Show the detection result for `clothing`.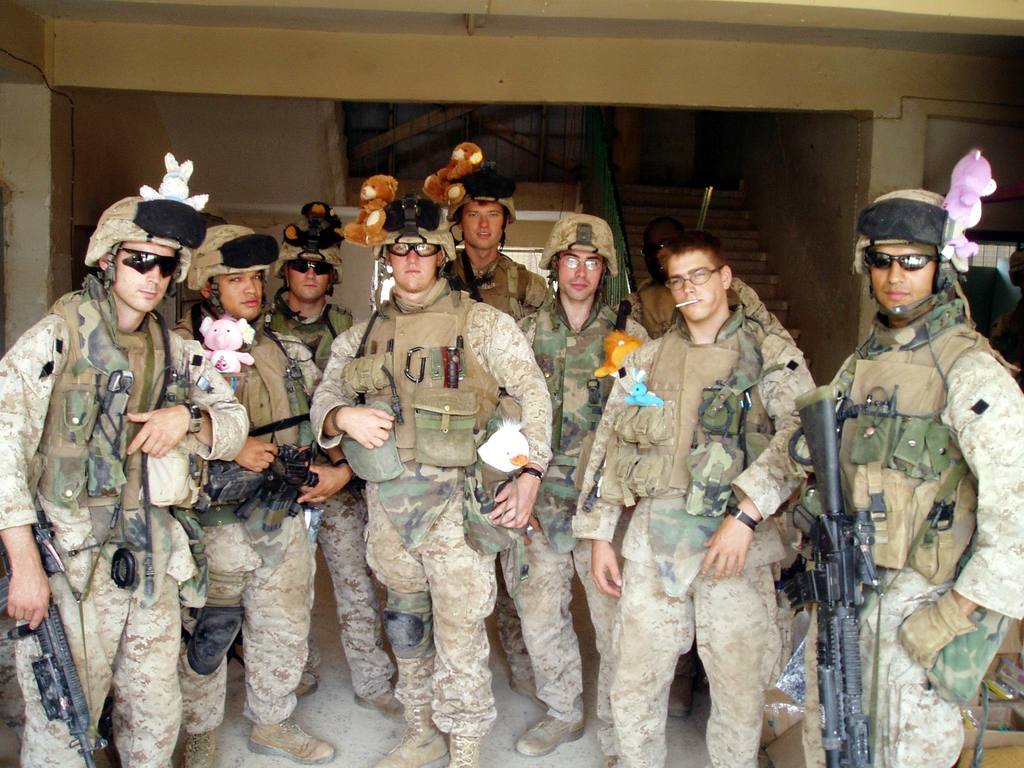
[796,296,1023,765].
